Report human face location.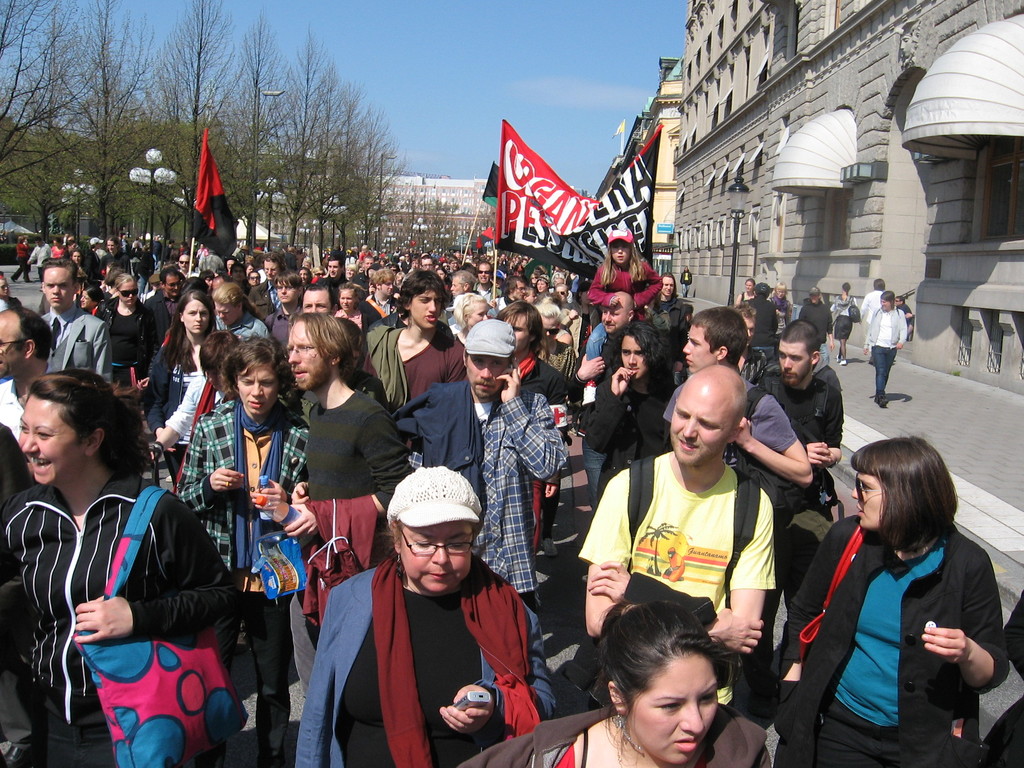
Report: box=[895, 295, 903, 308].
